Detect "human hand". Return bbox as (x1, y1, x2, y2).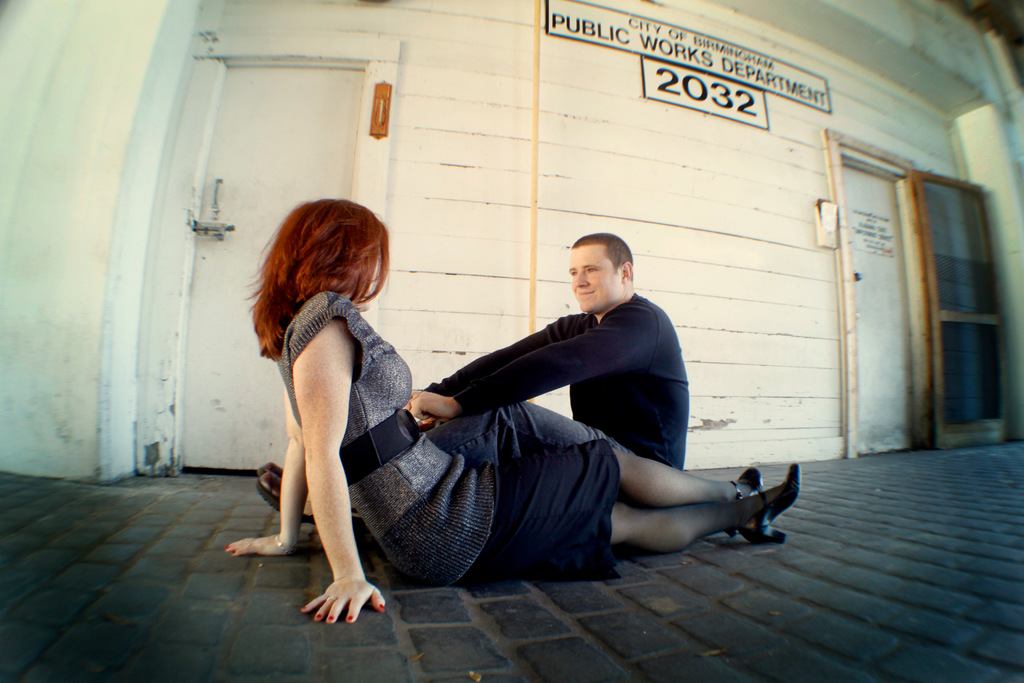
(310, 559, 380, 636).
